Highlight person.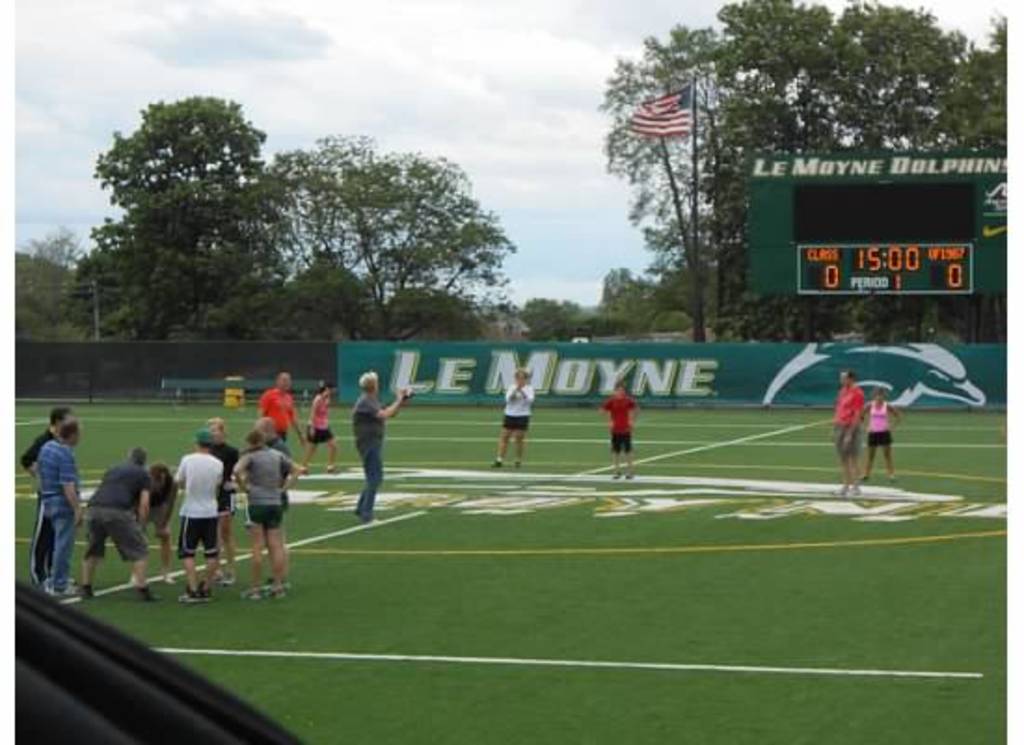
Highlighted region: (x1=86, y1=447, x2=156, y2=603).
